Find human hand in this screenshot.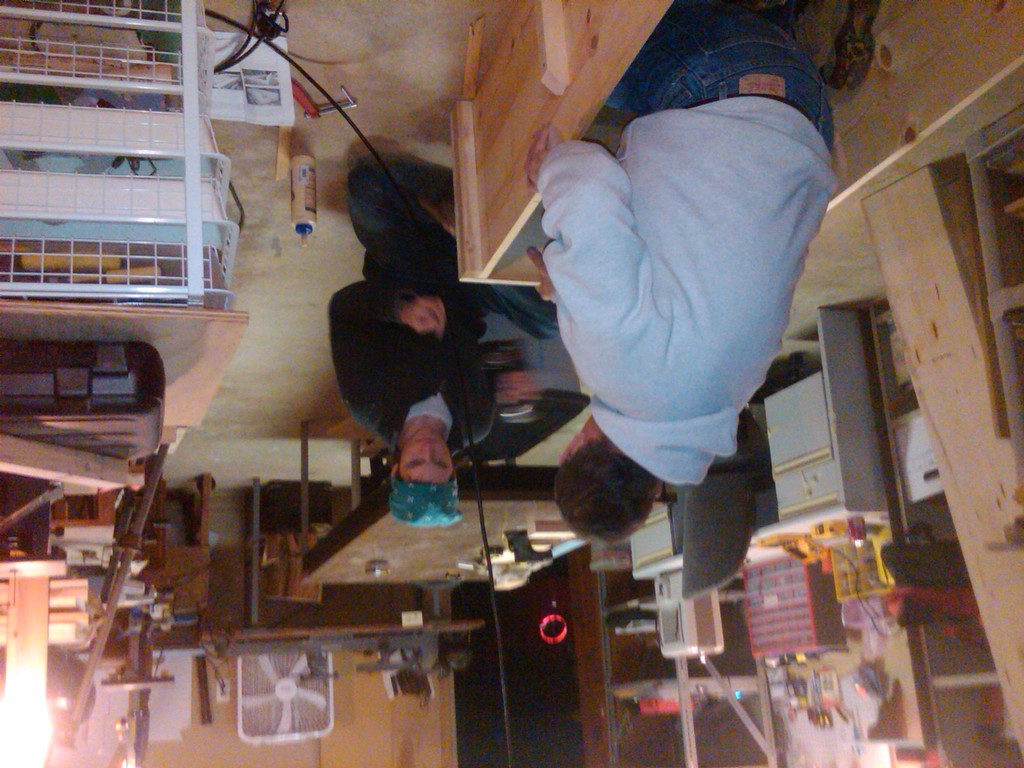
The bounding box for human hand is [x1=397, y1=296, x2=447, y2=335].
